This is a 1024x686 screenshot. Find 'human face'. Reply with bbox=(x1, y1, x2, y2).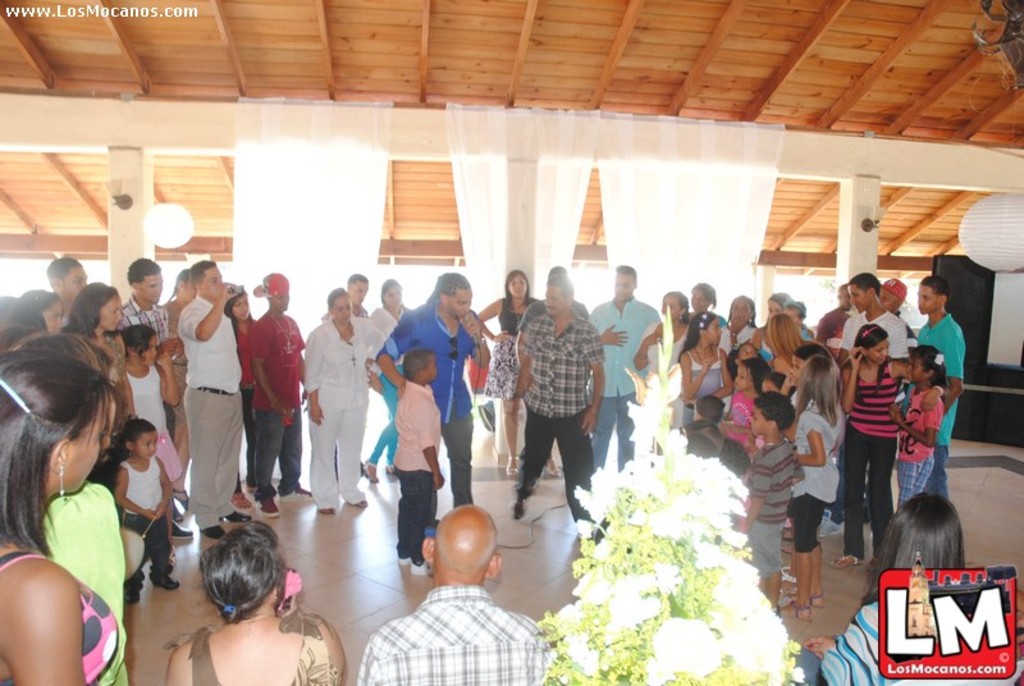
bbox=(544, 284, 566, 315).
